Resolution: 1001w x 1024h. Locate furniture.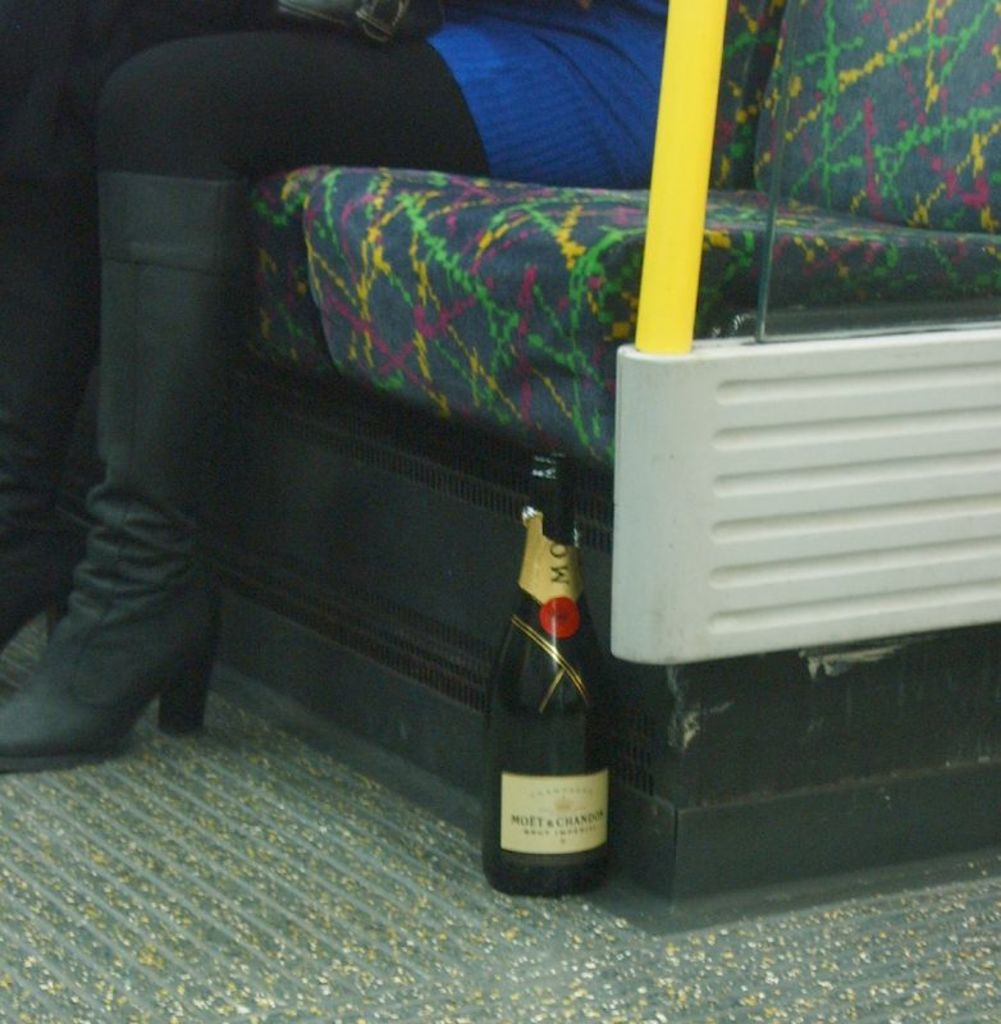
216 0 1000 914.
